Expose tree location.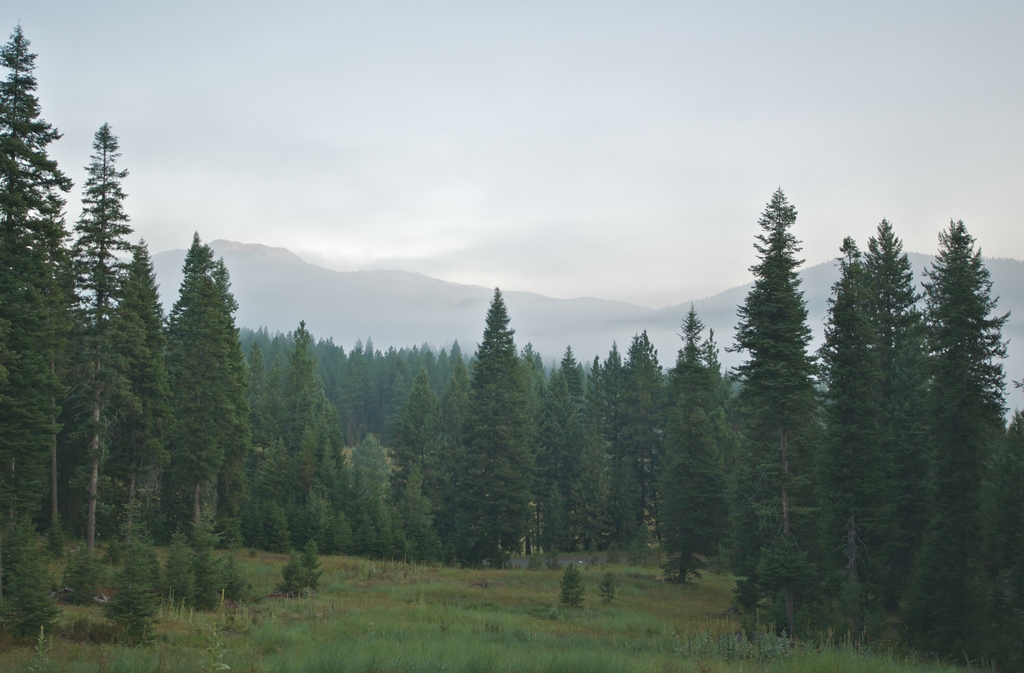
Exposed at select_region(64, 119, 143, 547).
